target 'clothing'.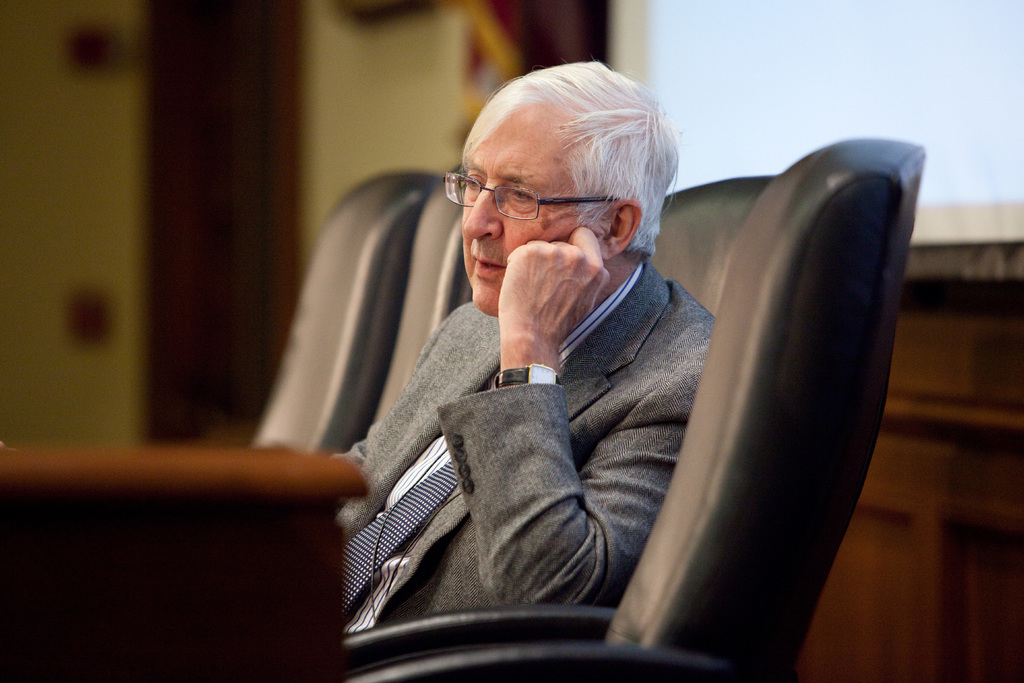
Target region: rect(328, 276, 689, 648).
